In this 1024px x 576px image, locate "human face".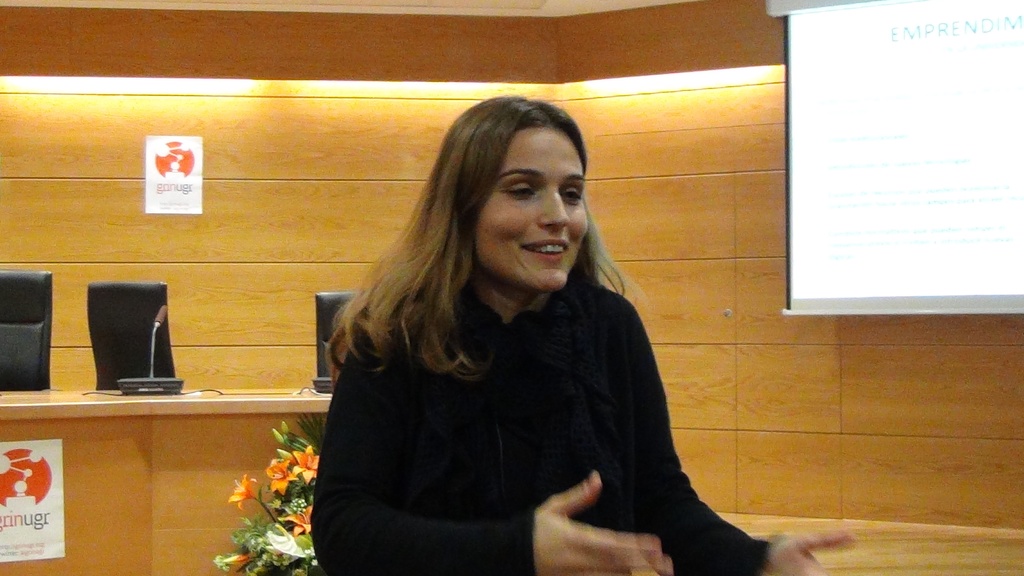
Bounding box: crop(479, 126, 591, 288).
